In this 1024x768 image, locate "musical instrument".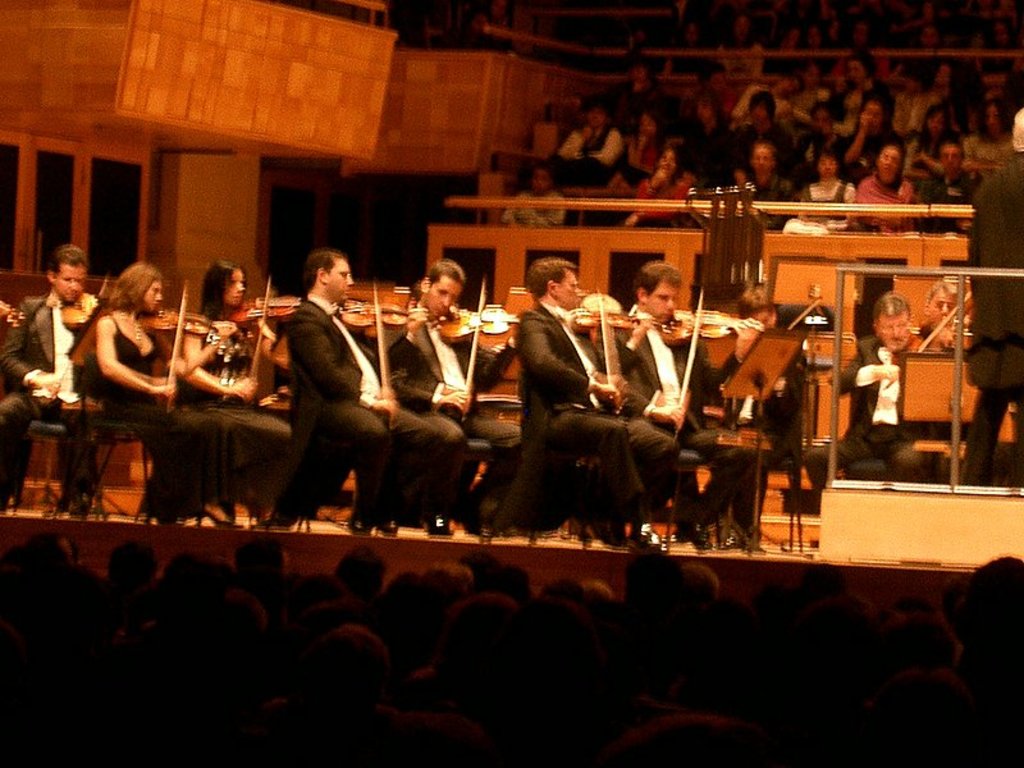
Bounding box: x1=434, y1=275, x2=513, y2=443.
